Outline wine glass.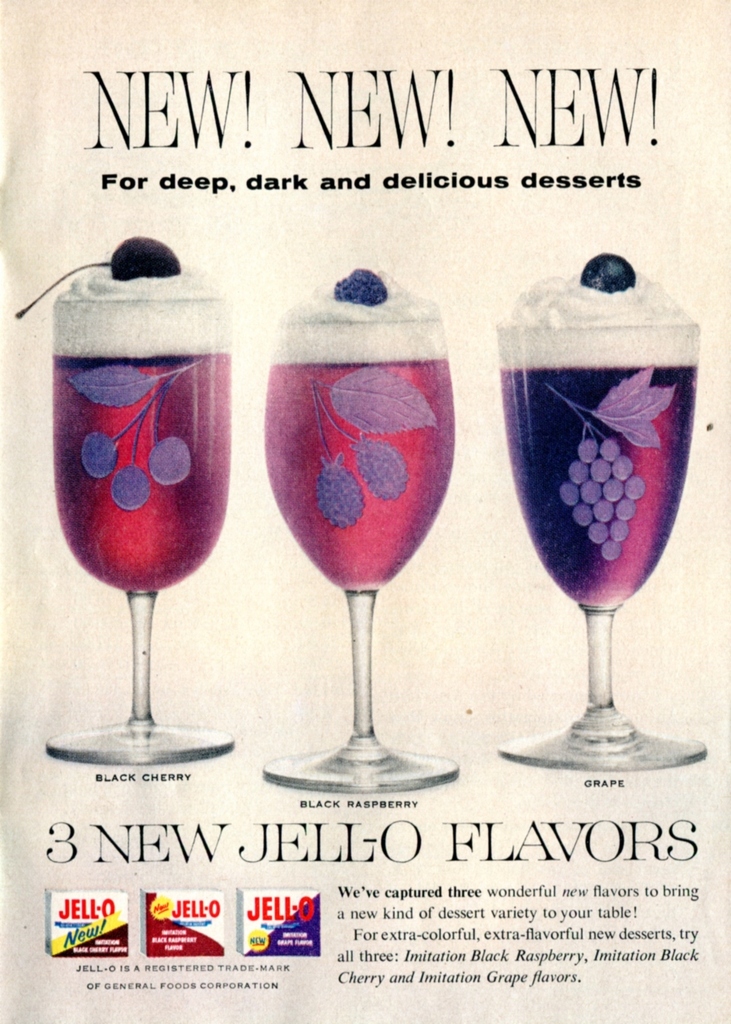
Outline: locate(51, 301, 233, 764).
